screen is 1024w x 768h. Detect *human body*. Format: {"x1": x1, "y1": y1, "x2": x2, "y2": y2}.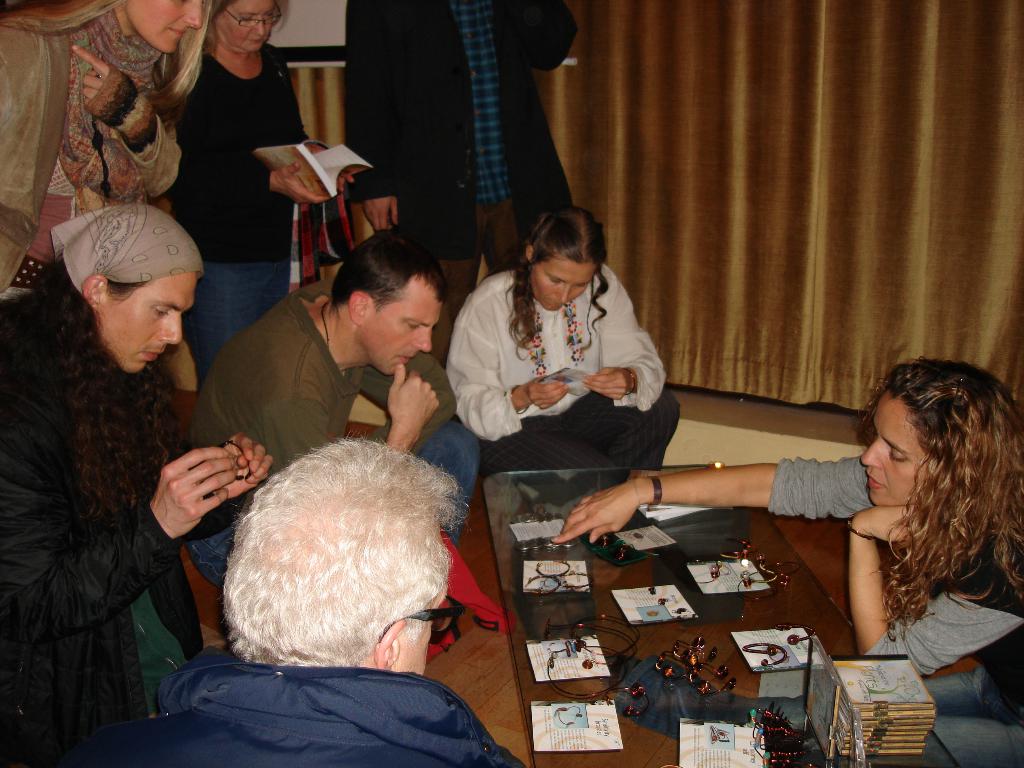
{"x1": 50, "y1": 436, "x2": 524, "y2": 767}.
